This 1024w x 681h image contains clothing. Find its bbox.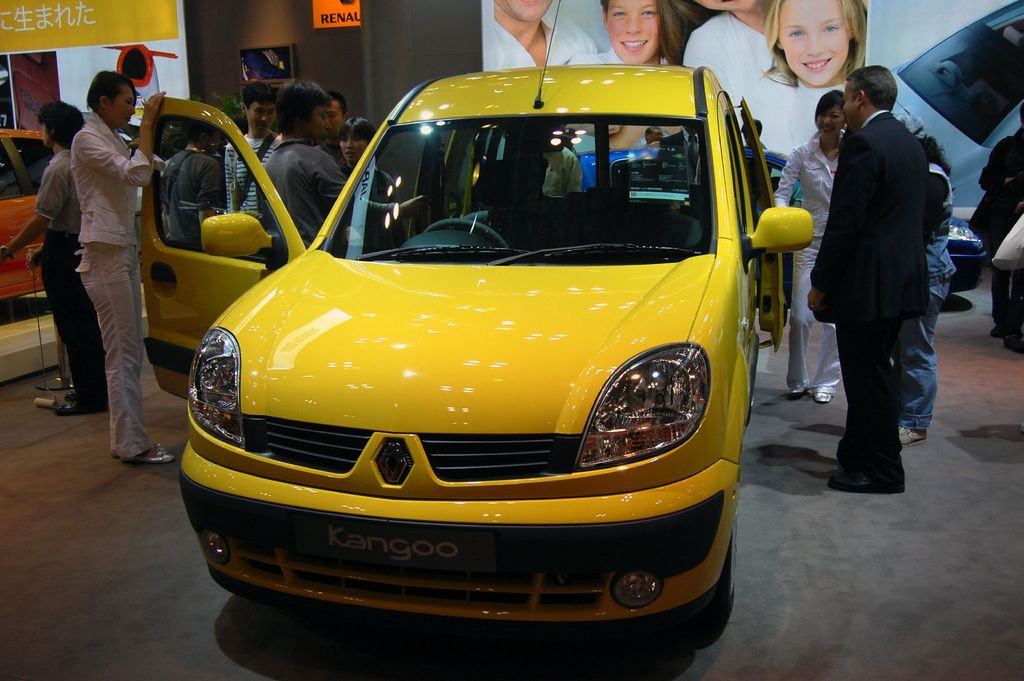
(x1=979, y1=129, x2=1023, y2=185).
